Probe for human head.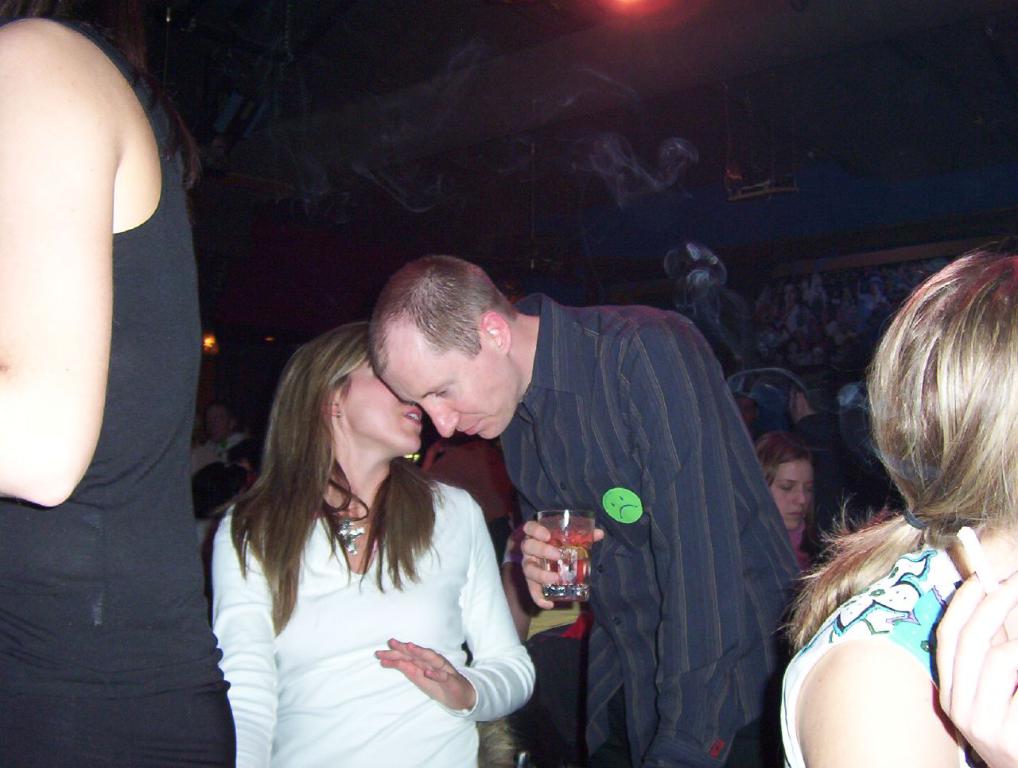
Probe result: <box>734,393,762,426</box>.
